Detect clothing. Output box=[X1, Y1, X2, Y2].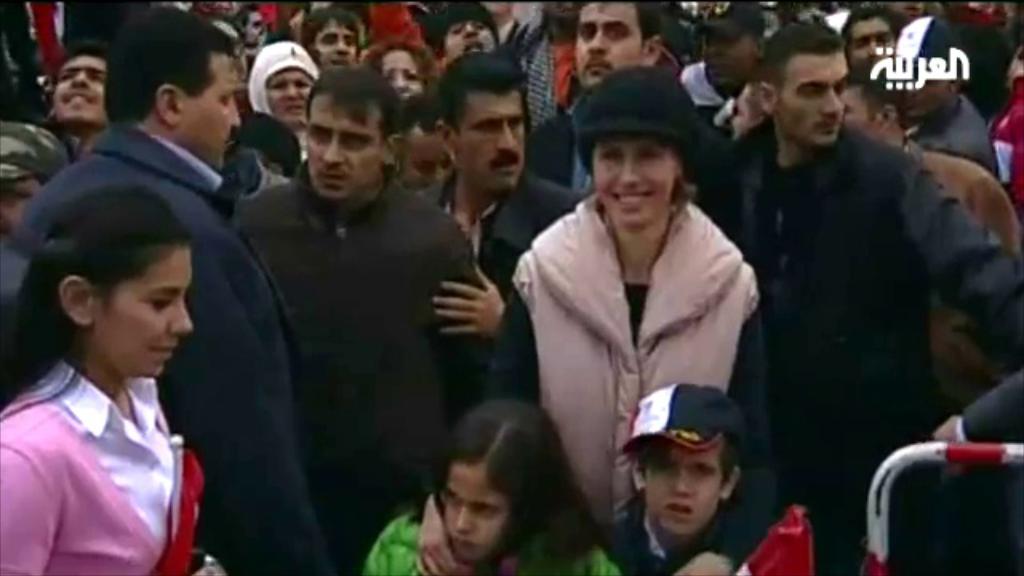
box=[701, 128, 1021, 574].
